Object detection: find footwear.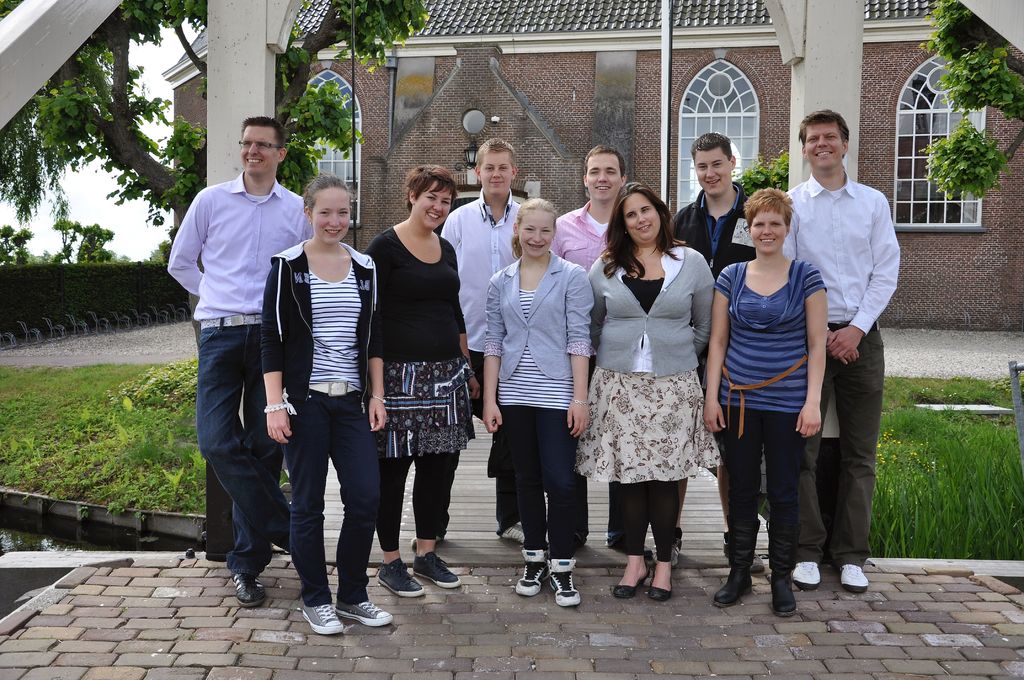
detection(376, 556, 423, 599).
